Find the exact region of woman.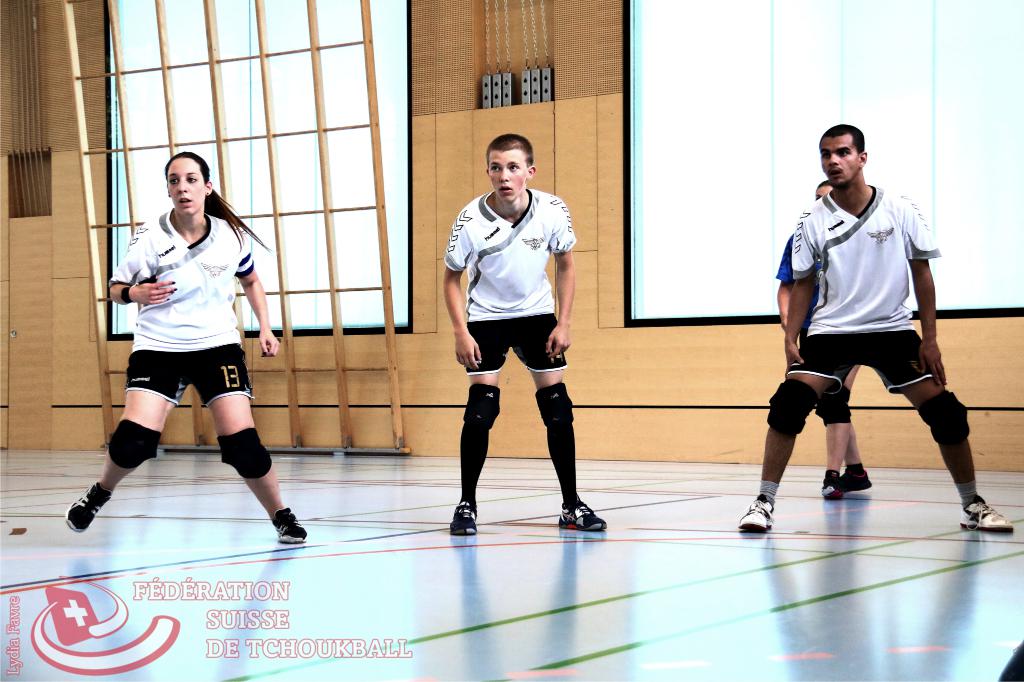
Exact region: pyautogui.locateOnScreen(74, 145, 289, 551).
